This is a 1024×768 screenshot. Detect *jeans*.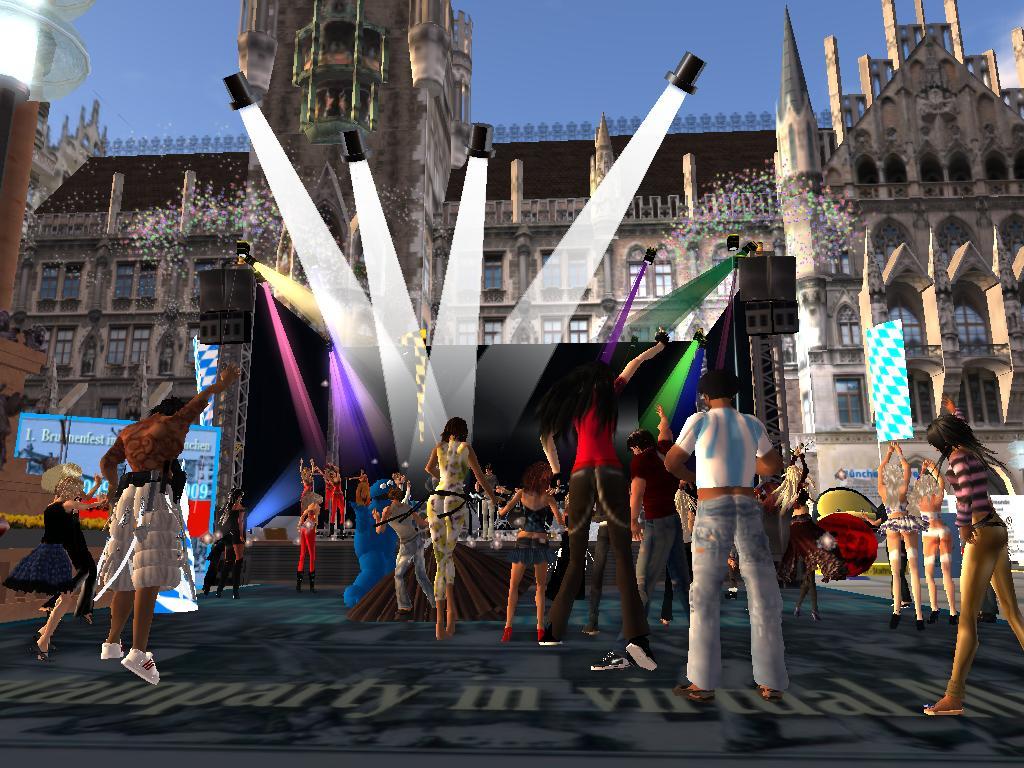
bbox(508, 541, 554, 567).
